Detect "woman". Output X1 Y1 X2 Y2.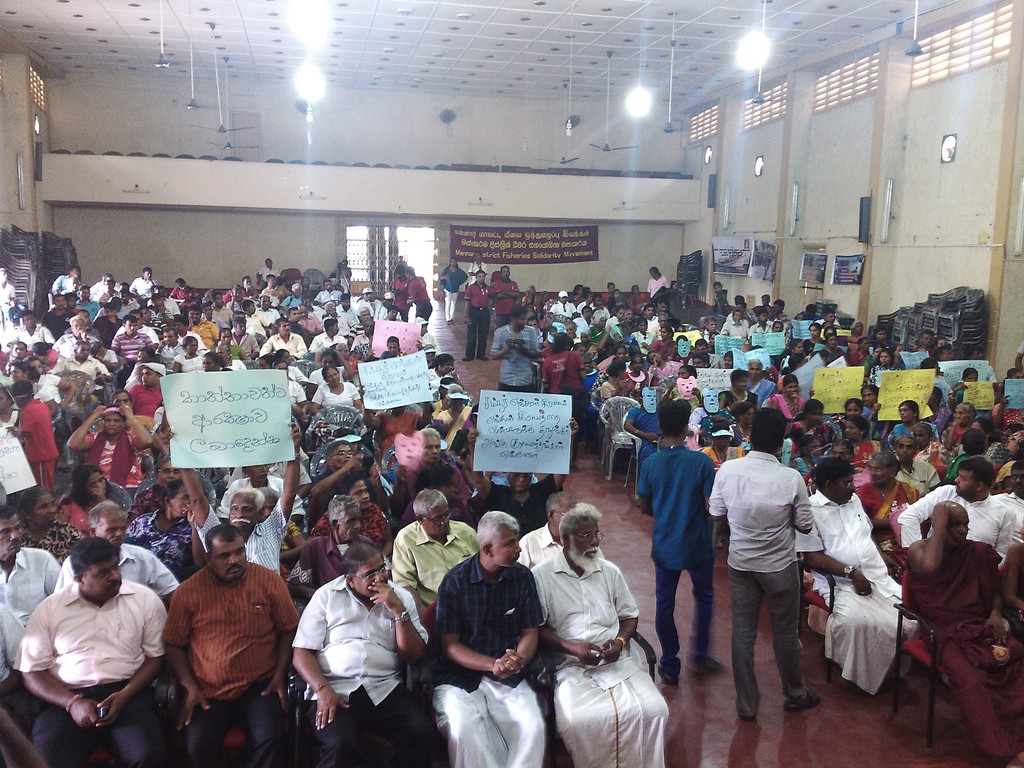
945 399 976 451.
